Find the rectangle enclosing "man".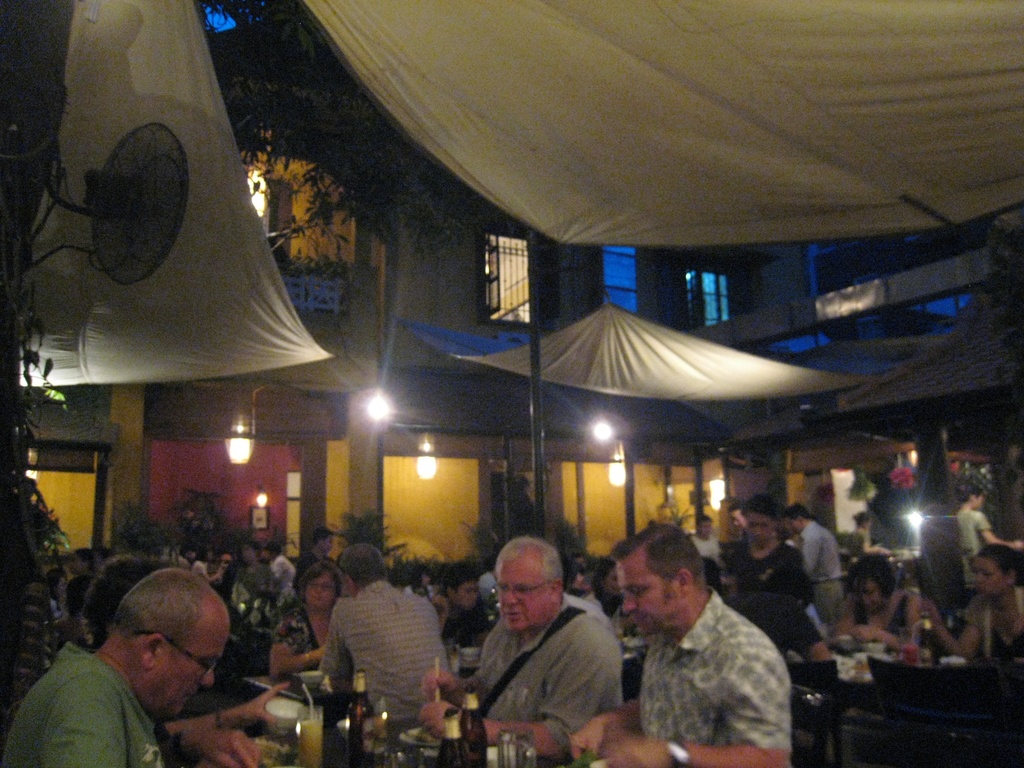
x1=784, y1=504, x2=839, y2=625.
